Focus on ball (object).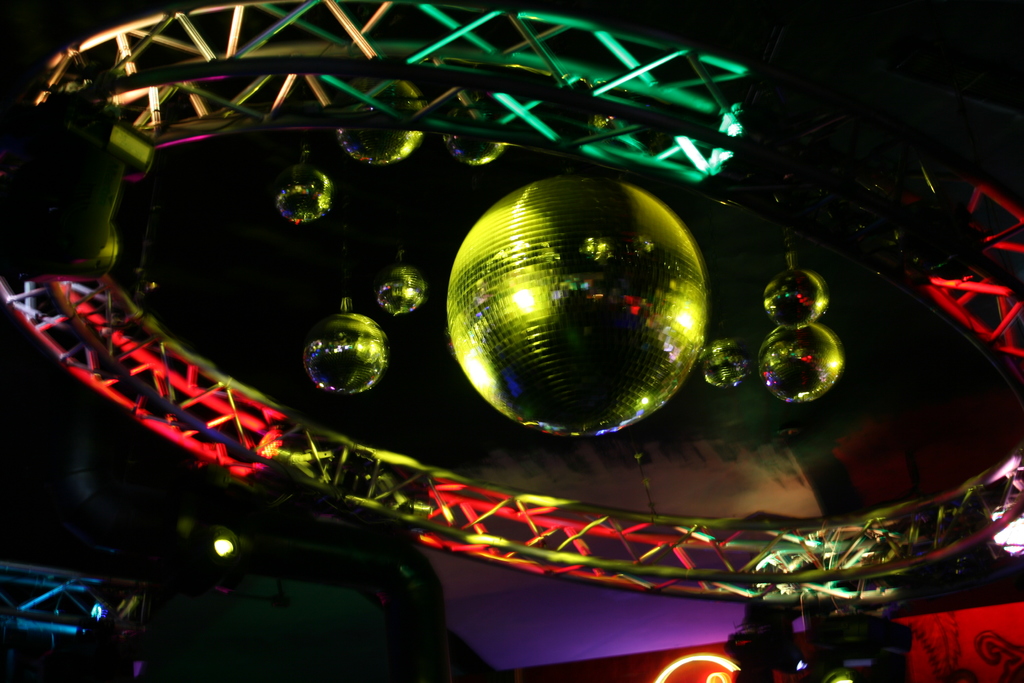
Focused at <bbox>445, 109, 507, 165</bbox>.
